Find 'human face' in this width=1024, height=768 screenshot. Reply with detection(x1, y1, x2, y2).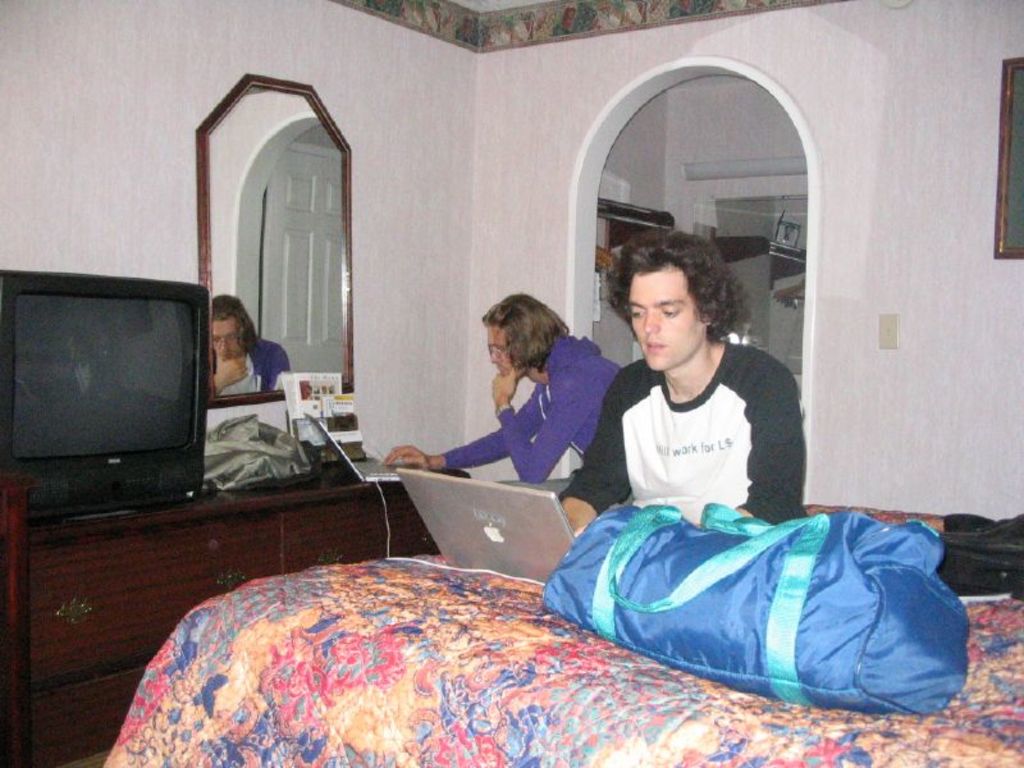
detection(485, 323, 529, 384).
